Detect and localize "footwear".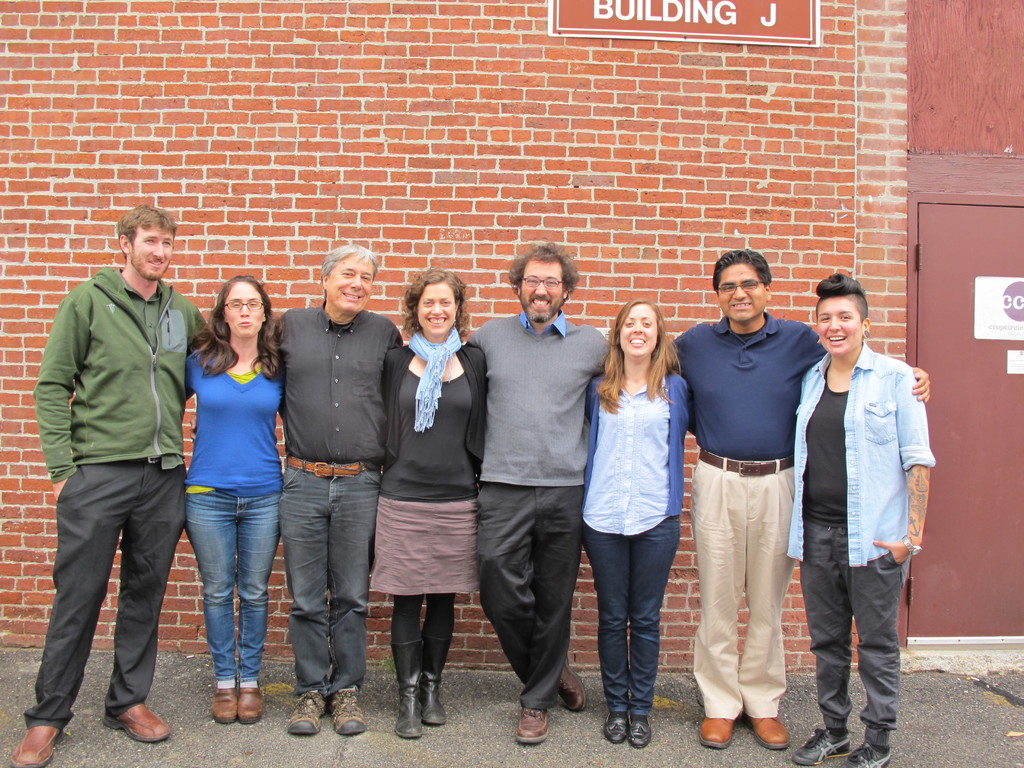
Localized at left=393, top=637, right=428, bottom=739.
